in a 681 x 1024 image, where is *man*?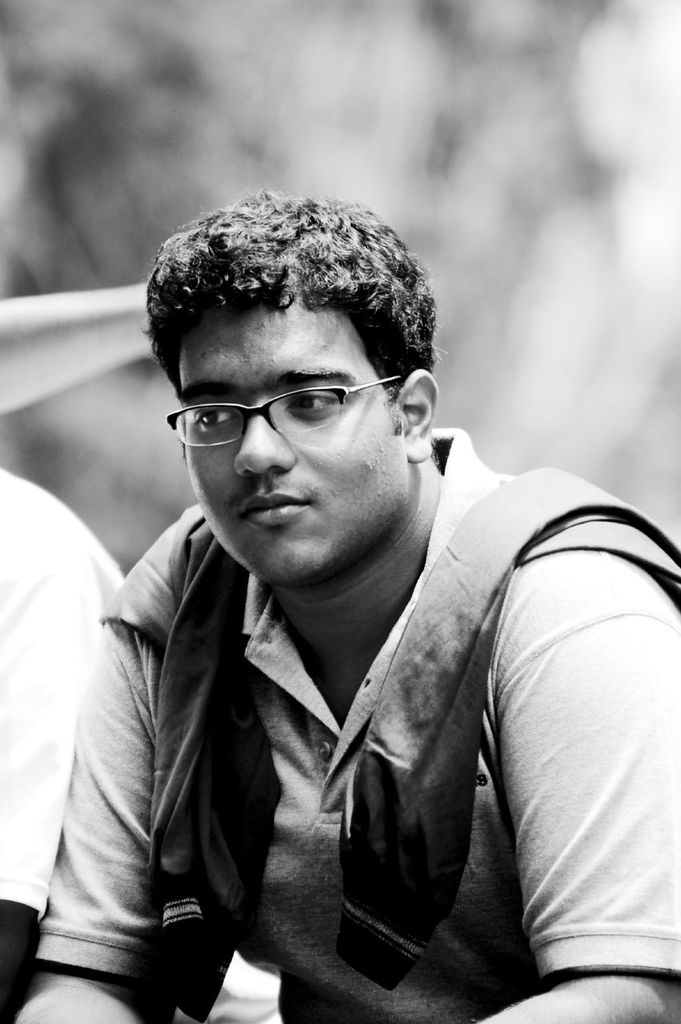
(8, 184, 680, 1023).
